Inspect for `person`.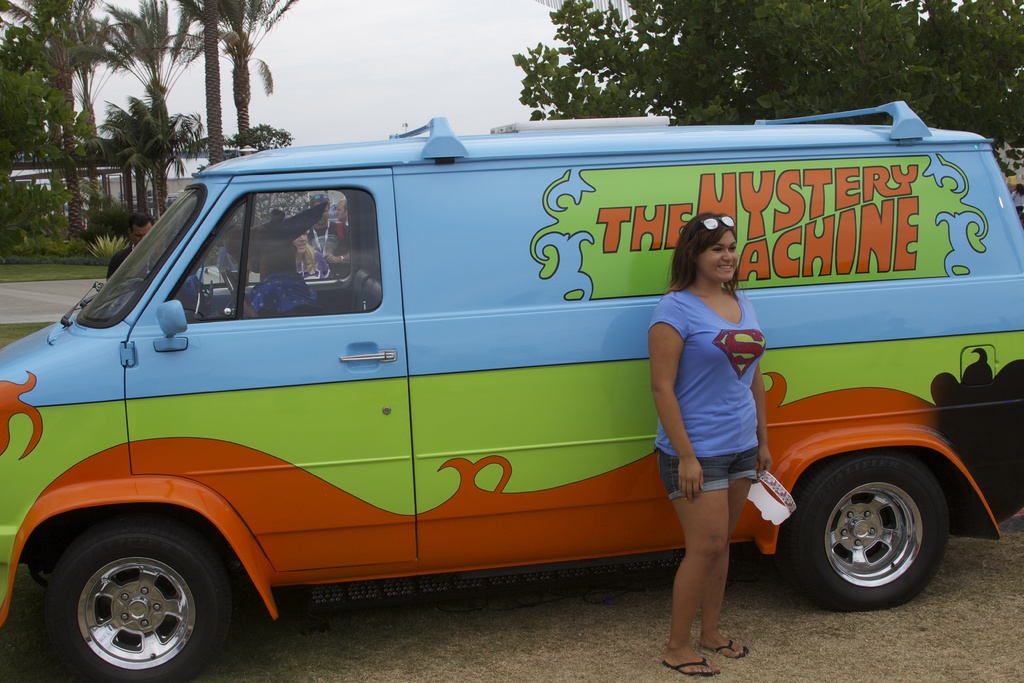
Inspection: box=[657, 202, 781, 605].
